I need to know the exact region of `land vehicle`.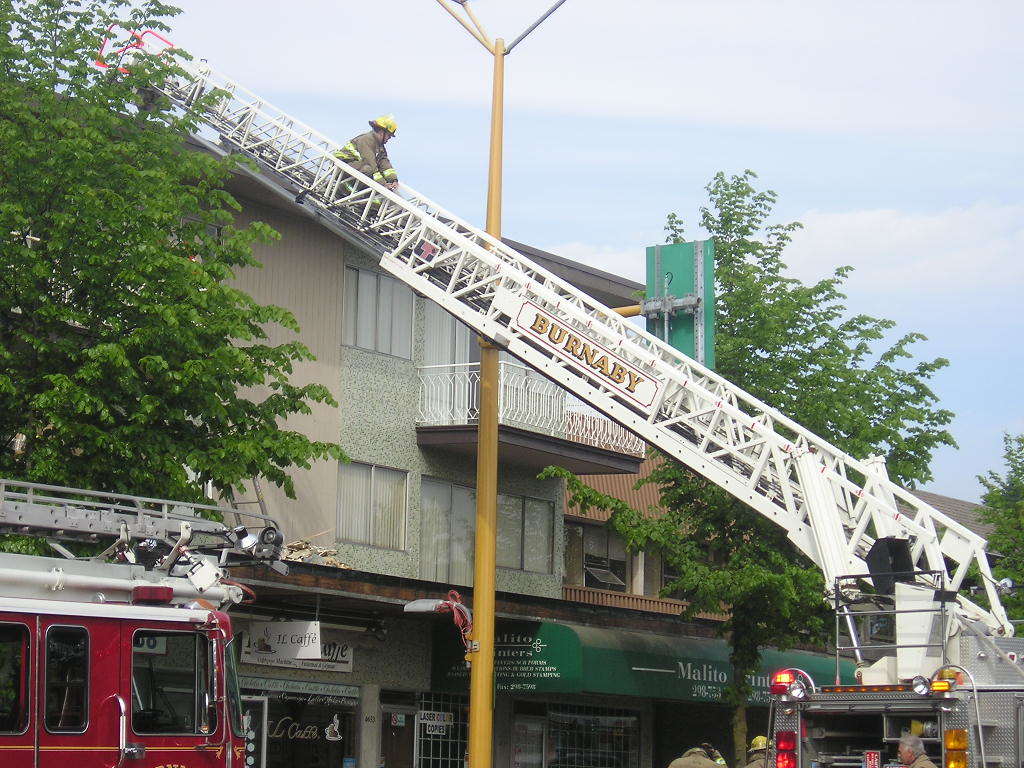
Region: detection(5, 569, 260, 767).
